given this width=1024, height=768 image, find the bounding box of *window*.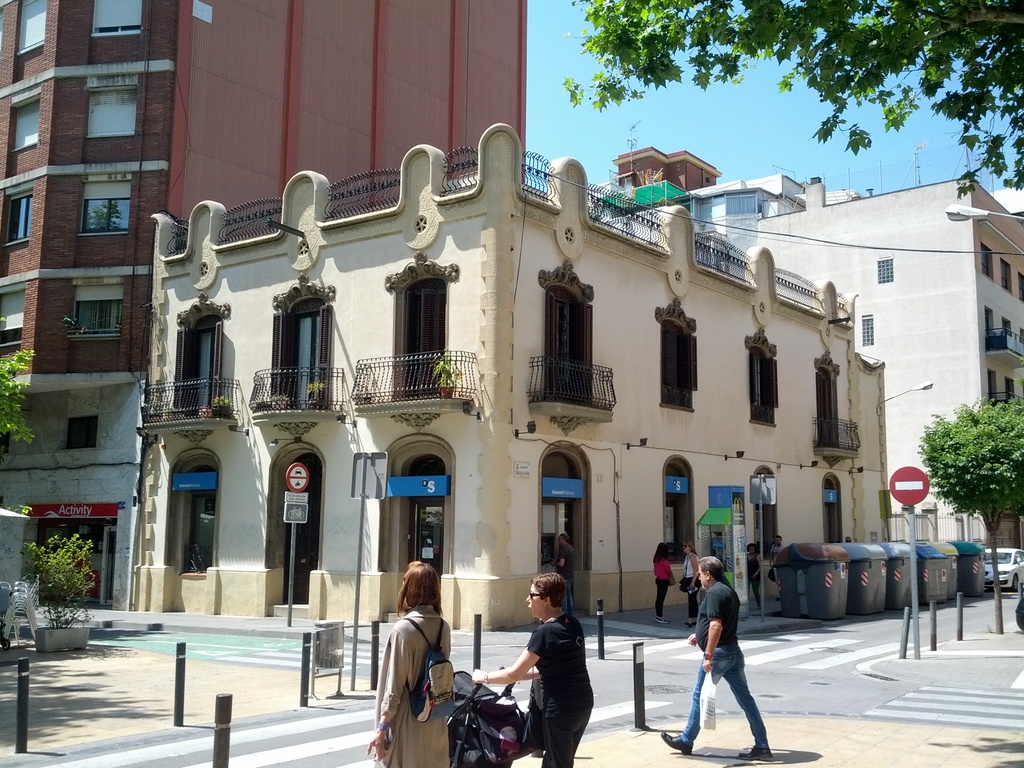
[1021, 327, 1023, 344].
